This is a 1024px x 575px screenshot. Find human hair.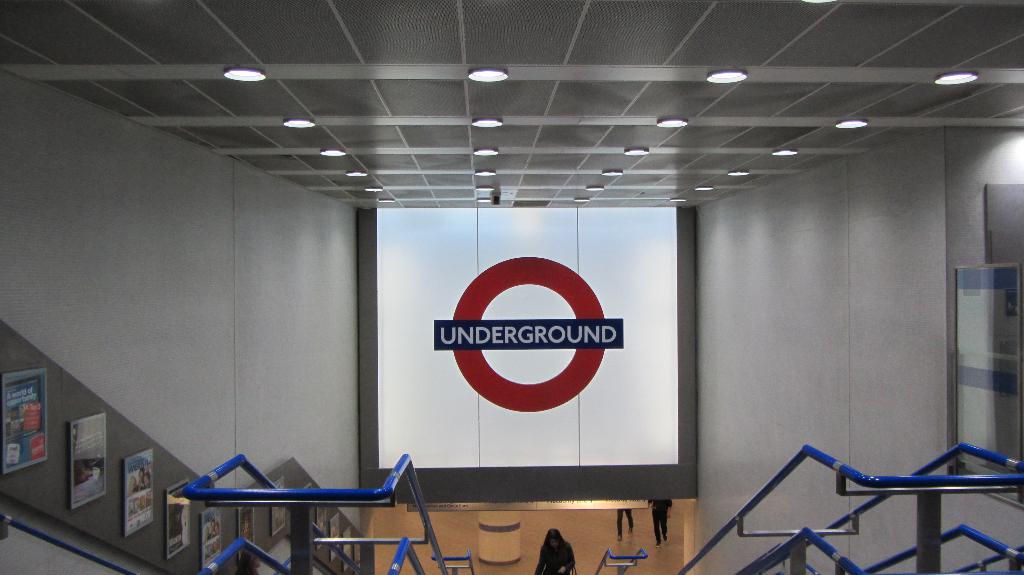
Bounding box: left=541, top=531, right=573, bottom=566.
